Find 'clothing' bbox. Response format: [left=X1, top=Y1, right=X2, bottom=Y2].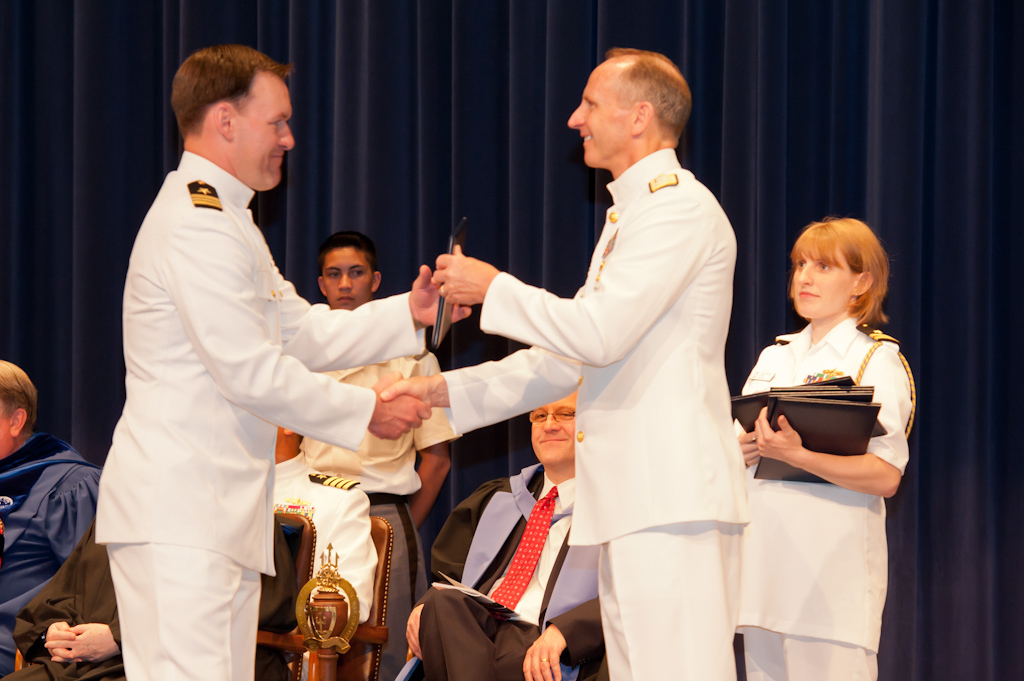
[left=0, top=432, right=108, bottom=680].
